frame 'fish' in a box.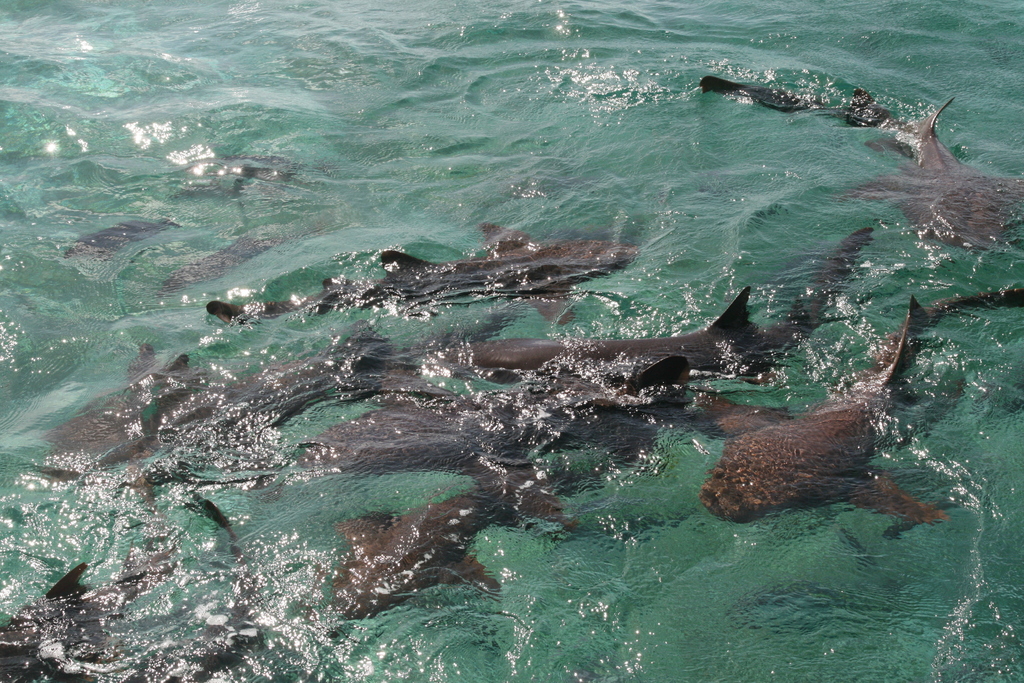
{"left": 301, "top": 354, "right": 695, "bottom": 475}.
